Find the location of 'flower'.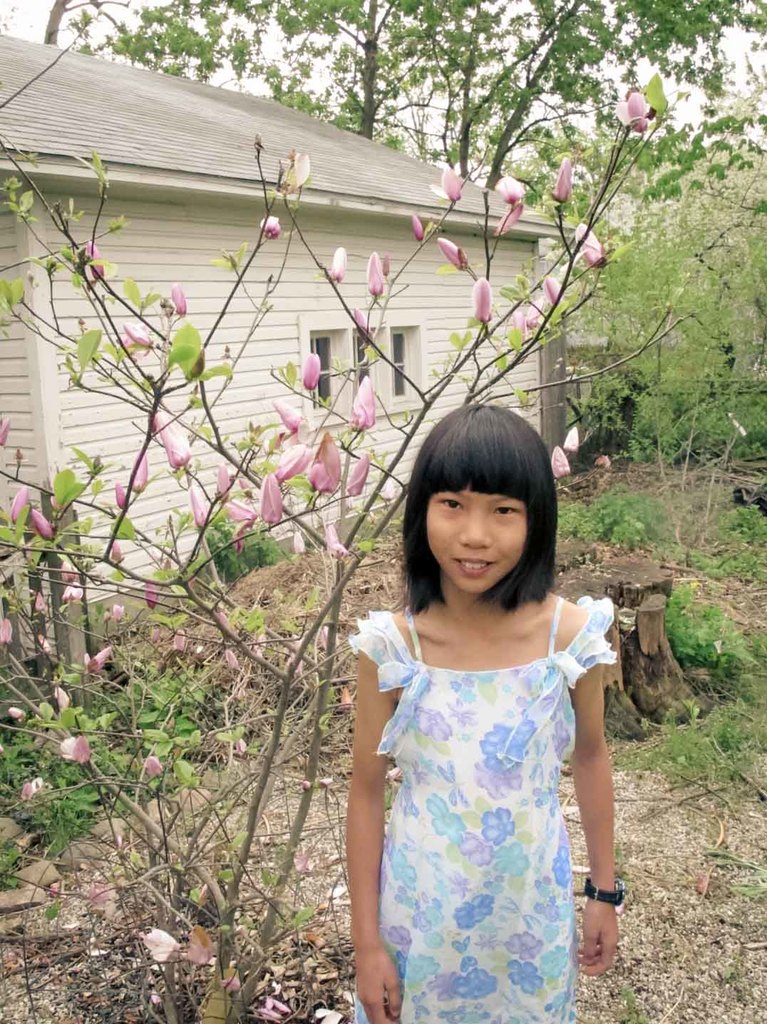
Location: pyautogui.locateOnScreen(153, 412, 195, 470).
